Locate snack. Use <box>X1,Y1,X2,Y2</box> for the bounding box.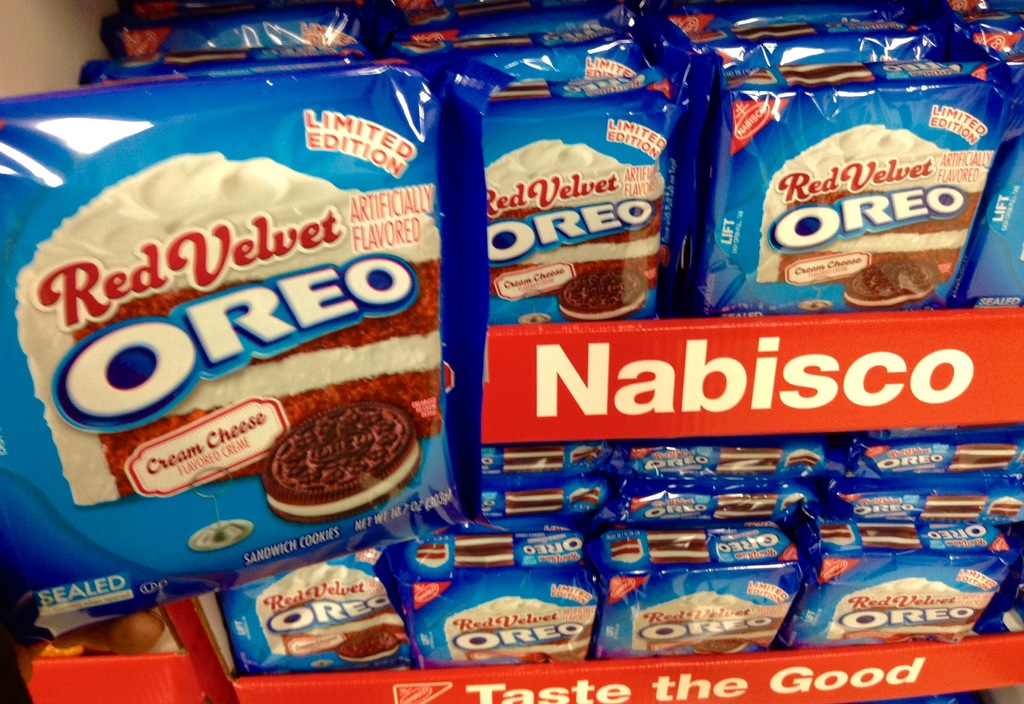
<box>461,535,520,564</box>.
